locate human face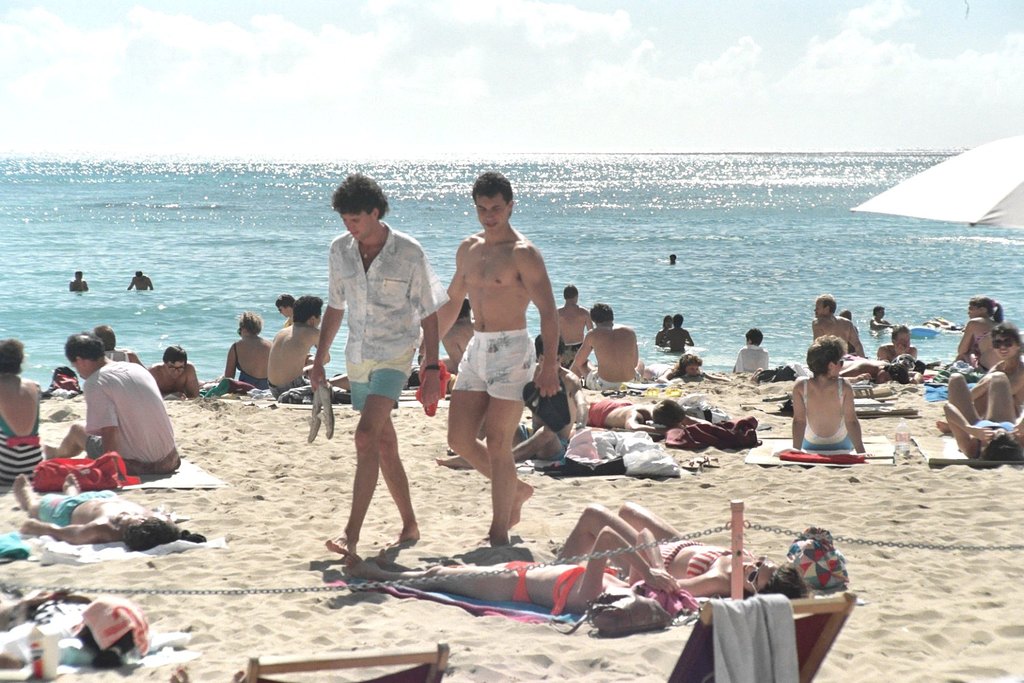
{"left": 813, "top": 299, "right": 825, "bottom": 319}
